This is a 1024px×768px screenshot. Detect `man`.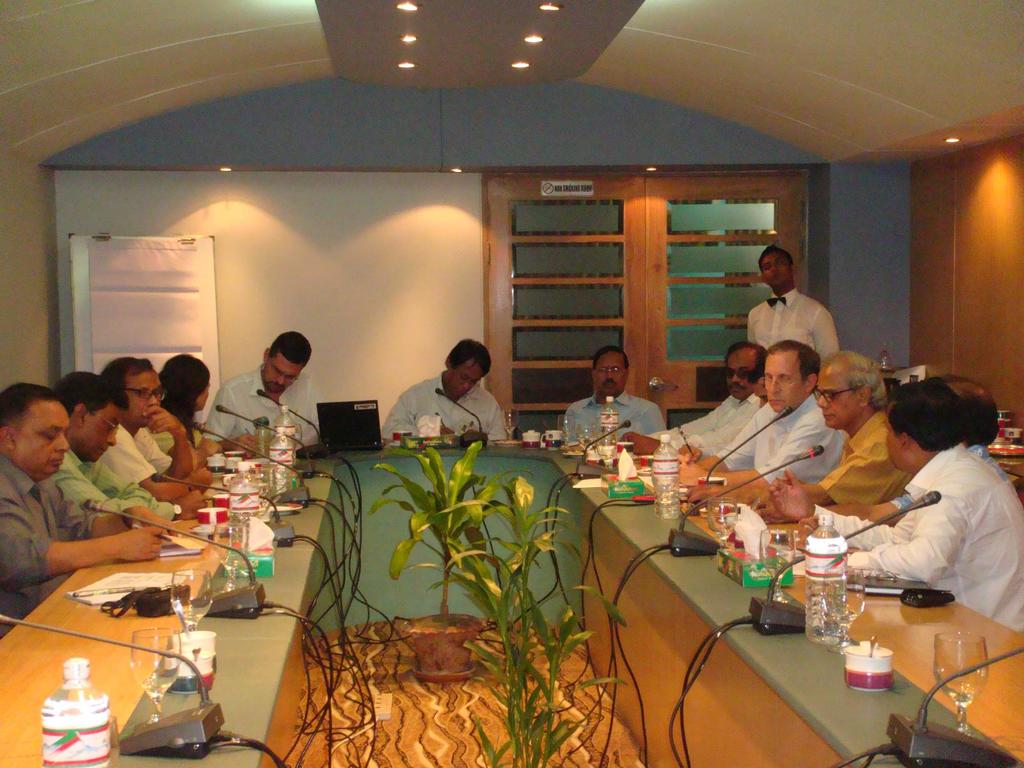
detection(759, 376, 1023, 639).
